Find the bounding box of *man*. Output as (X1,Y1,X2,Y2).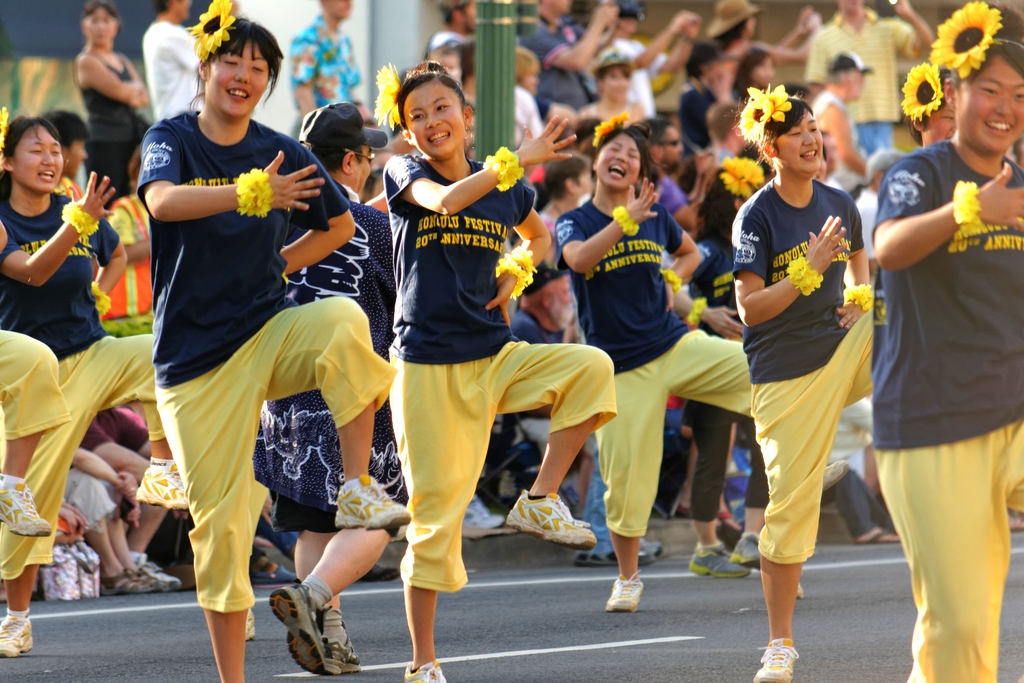
(810,54,875,199).
